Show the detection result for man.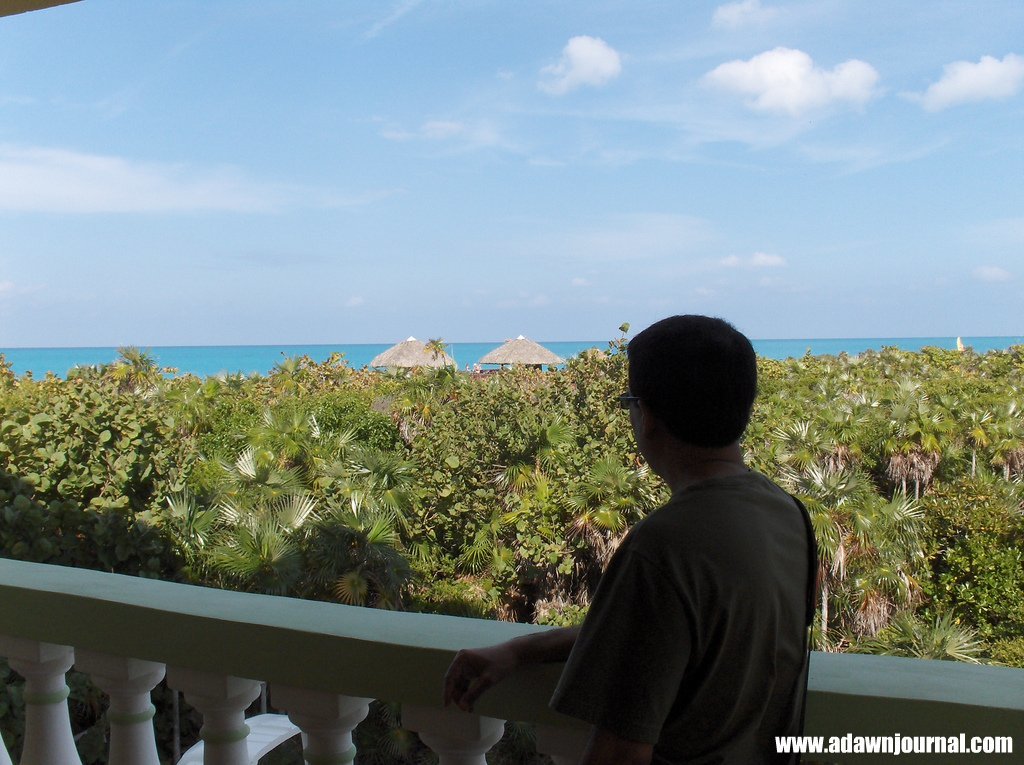
x1=518 y1=288 x2=832 y2=748.
